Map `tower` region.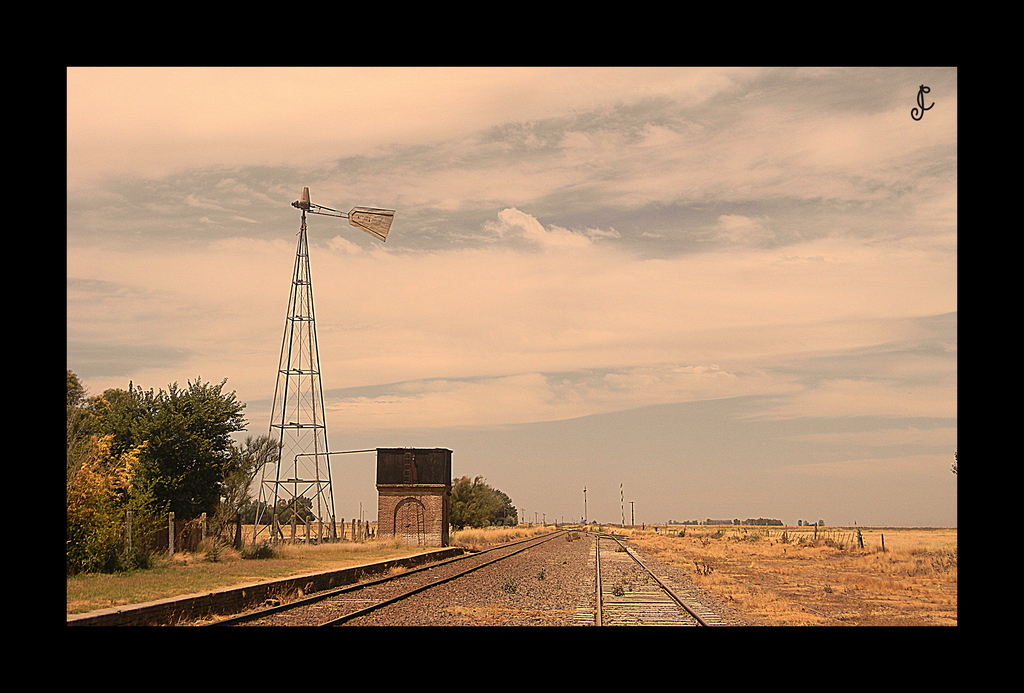
Mapped to Rect(233, 174, 414, 556).
